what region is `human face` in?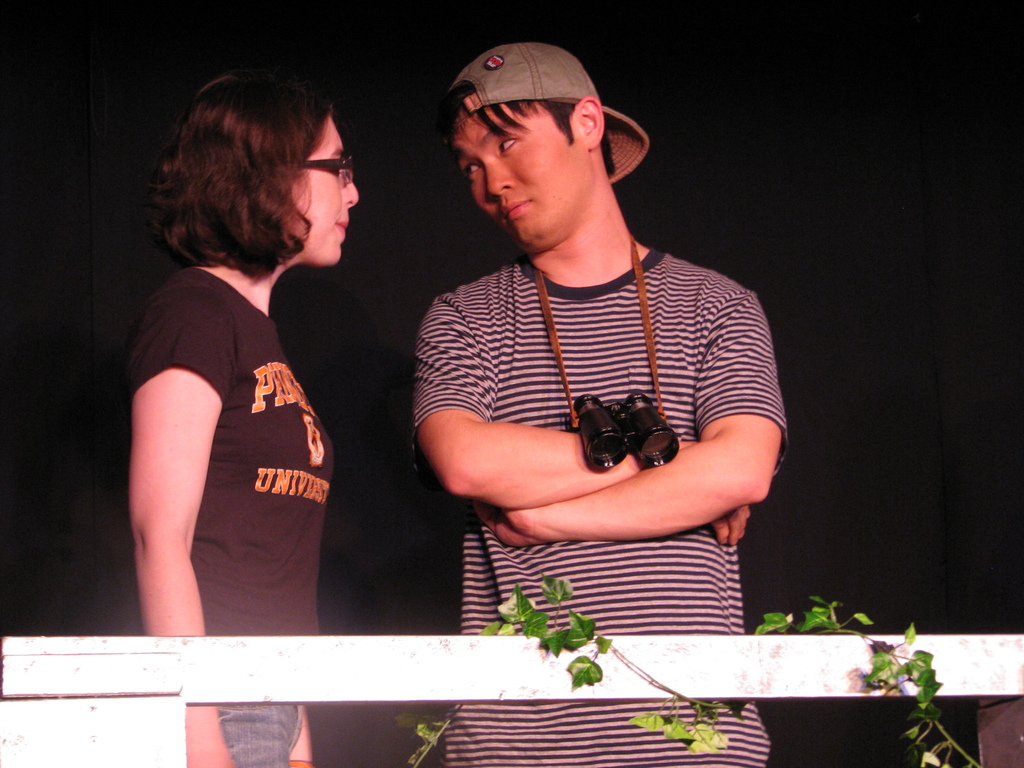
locate(290, 120, 362, 259).
